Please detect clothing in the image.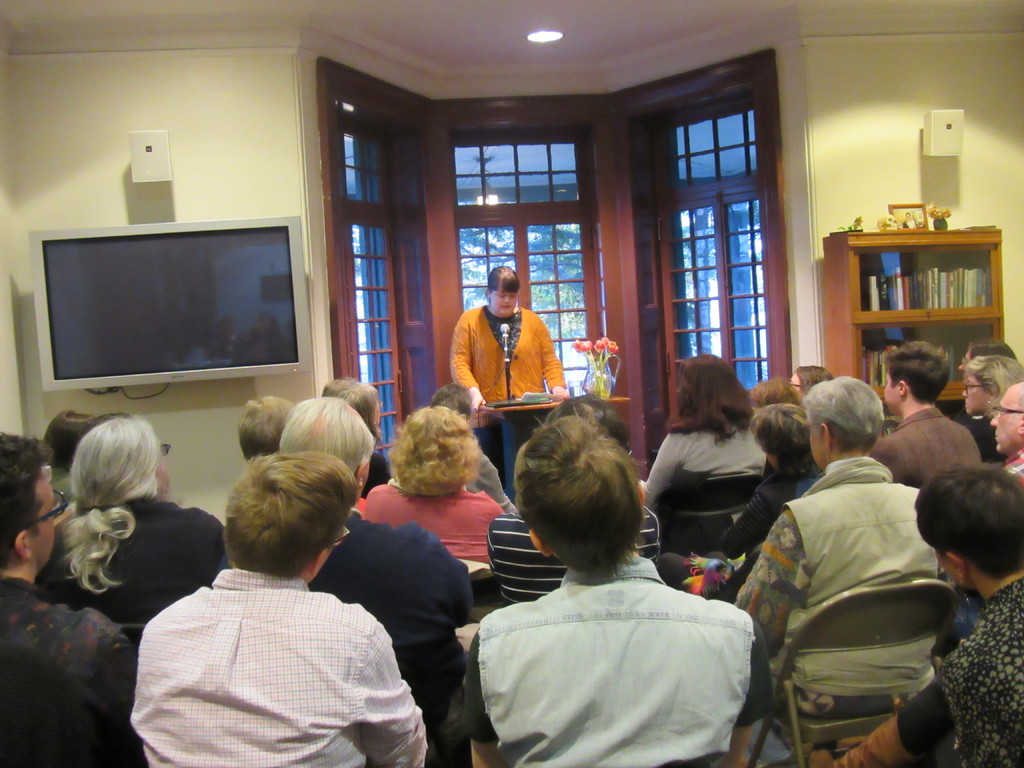
select_region(310, 506, 475, 767).
